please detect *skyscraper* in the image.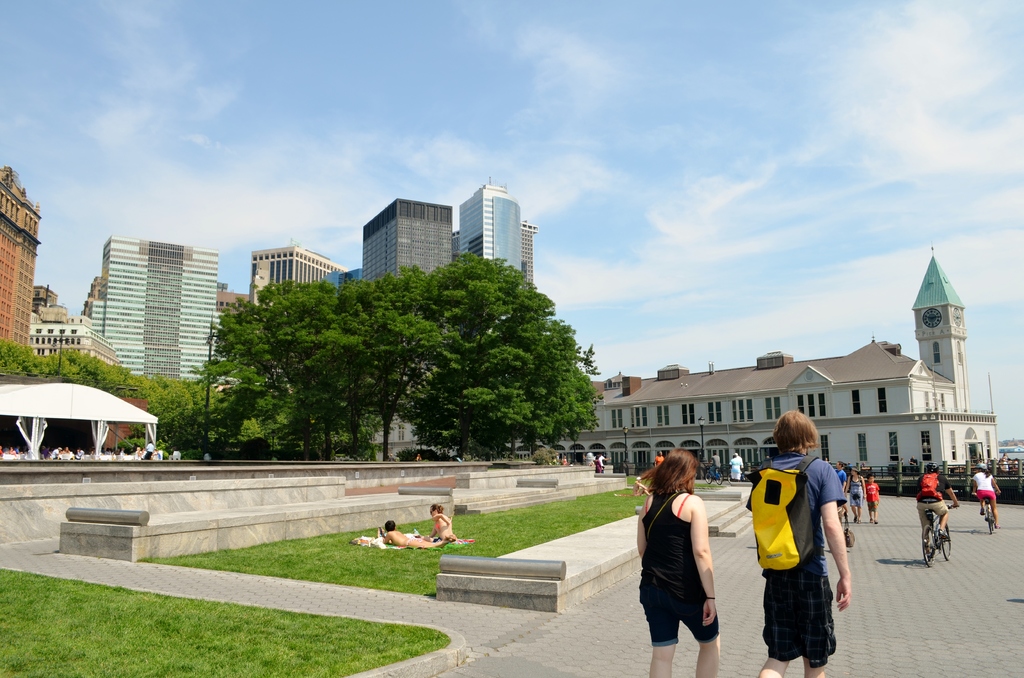
Rect(254, 248, 354, 309).
